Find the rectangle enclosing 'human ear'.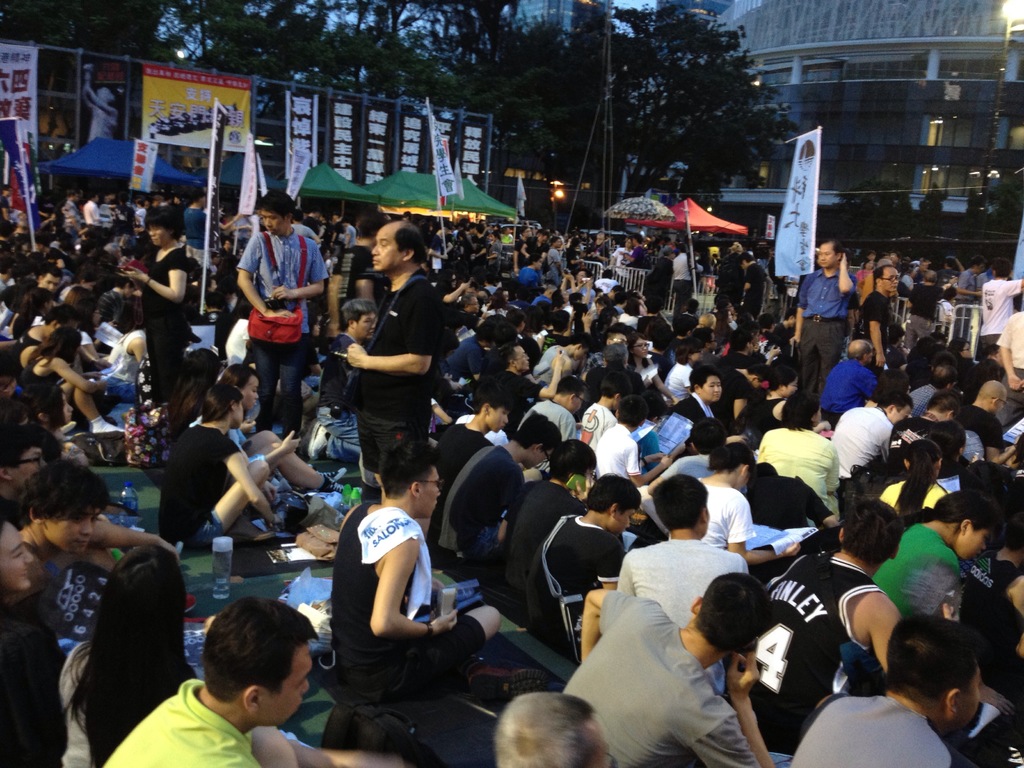
(406,246,417,261).
